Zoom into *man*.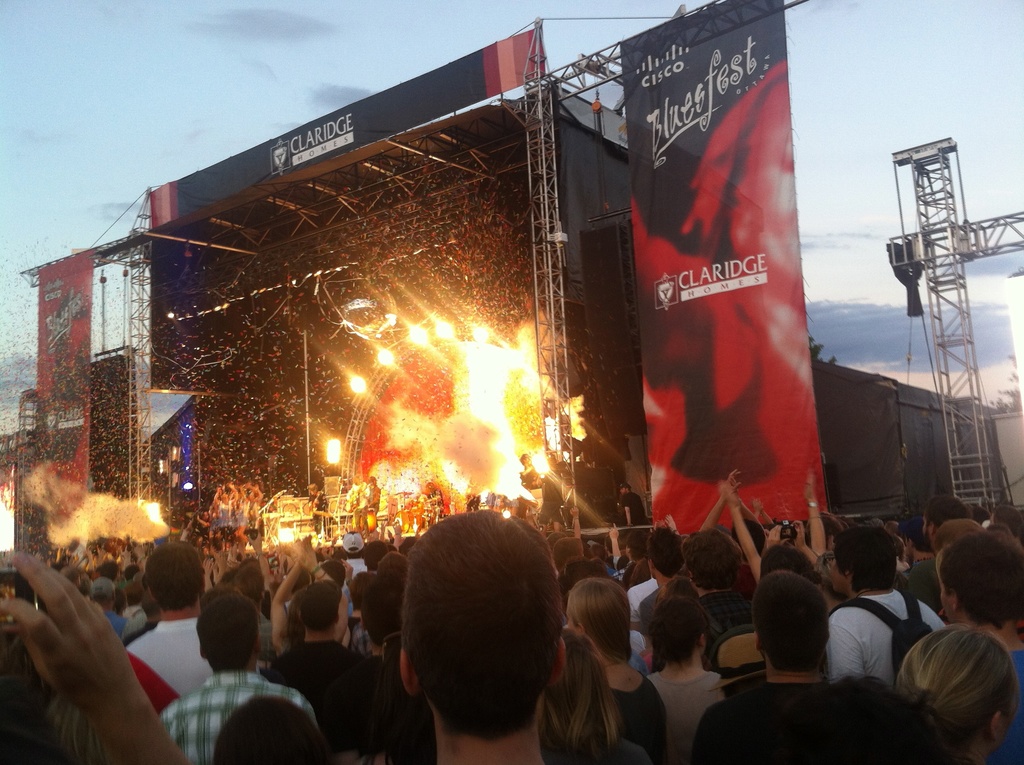
Zoom target: 306 482 333 545.
